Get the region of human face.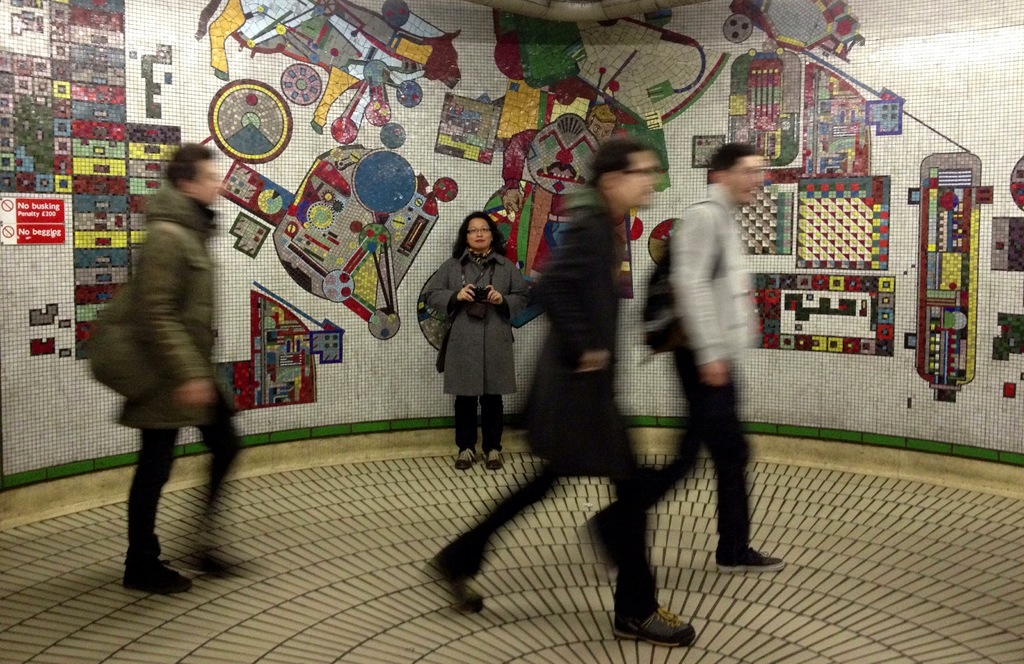
box=[193, 160, 218, 200].
